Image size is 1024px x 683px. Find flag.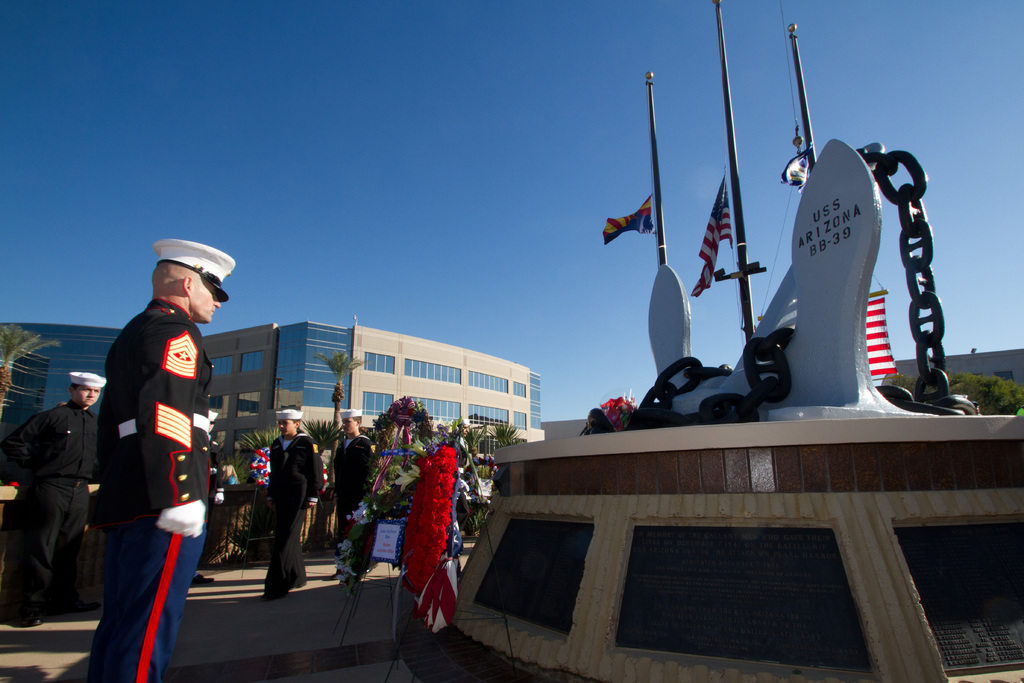
select_region(692, 183, 733, 295).
